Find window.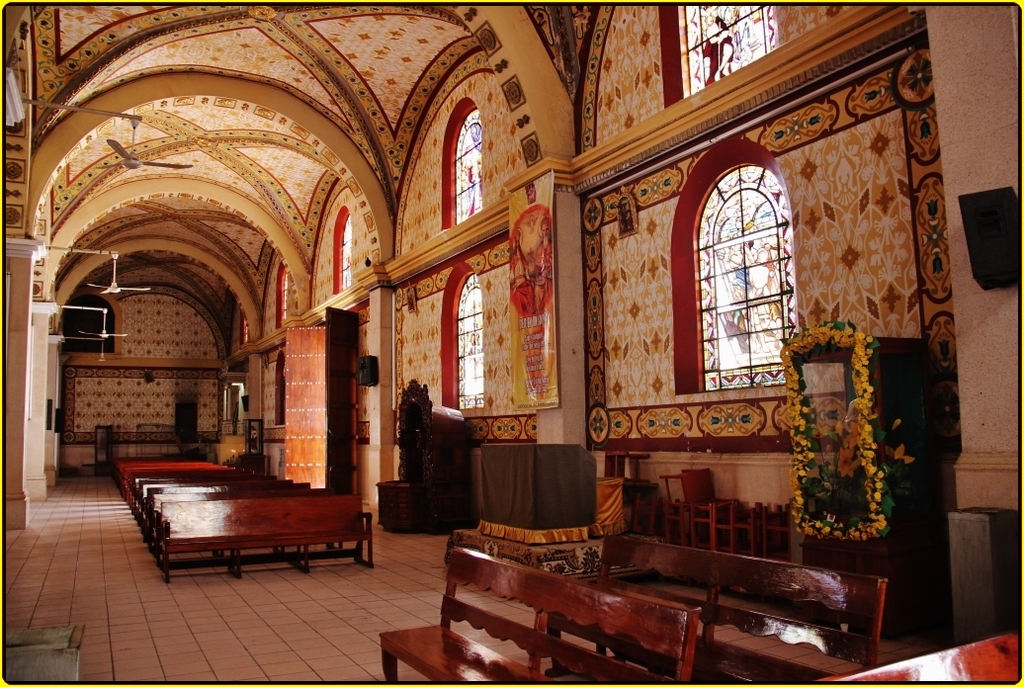
237 317 250 344.
